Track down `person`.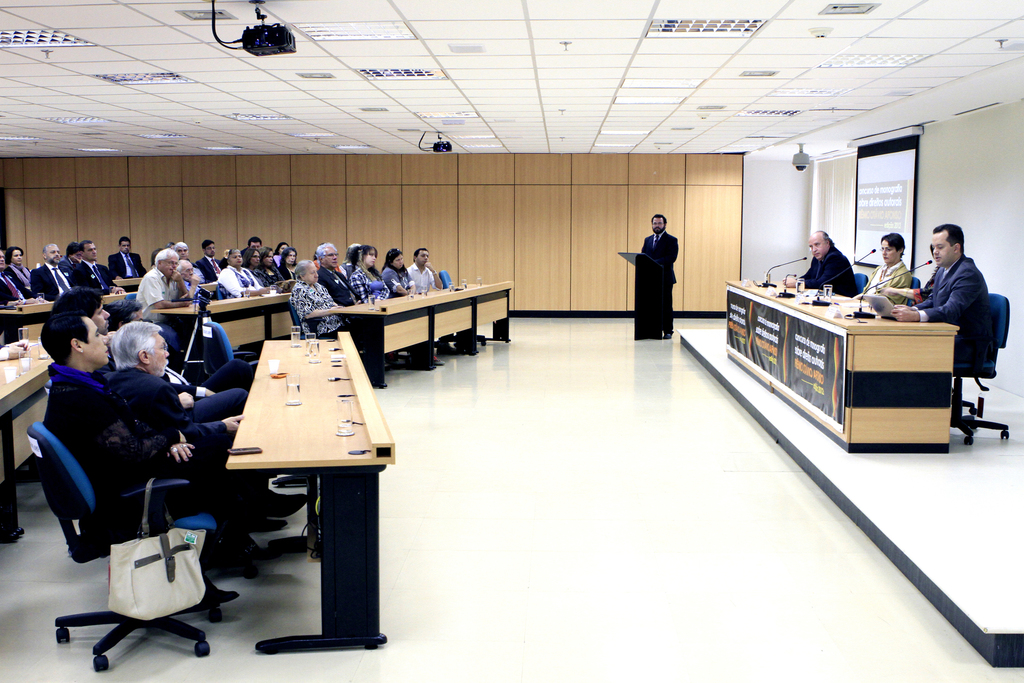
Tracked to 861/230/920/309.
